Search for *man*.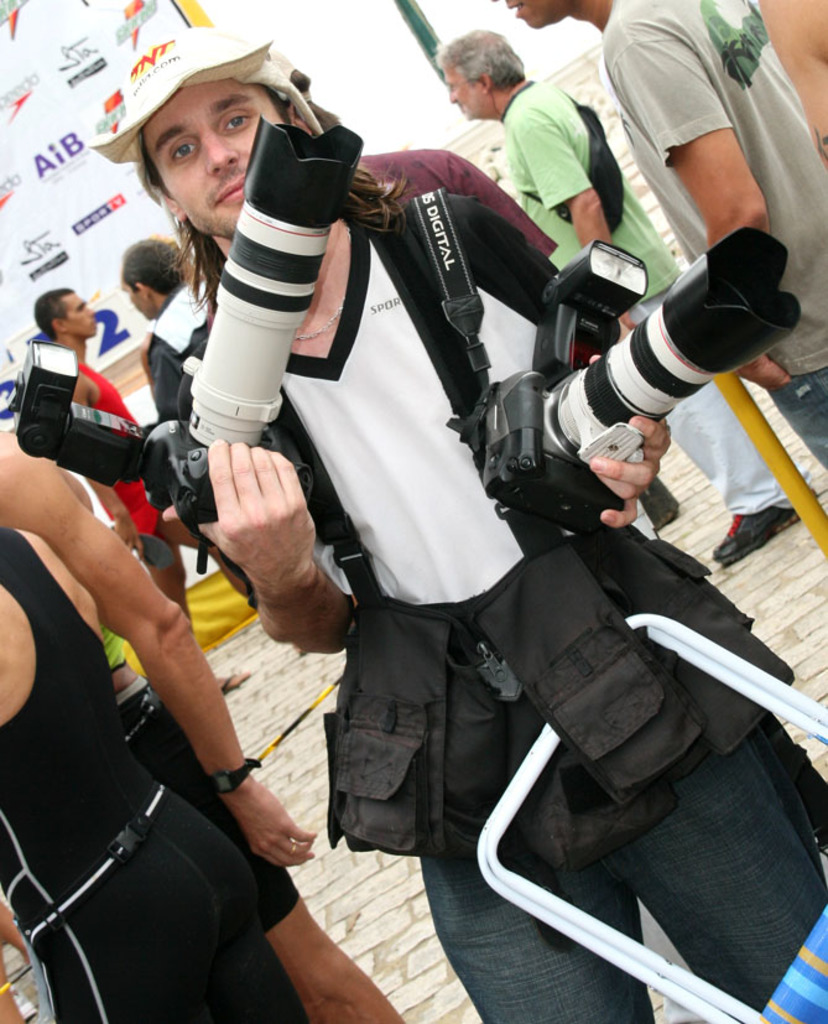
Found at 434/33/816/573.
